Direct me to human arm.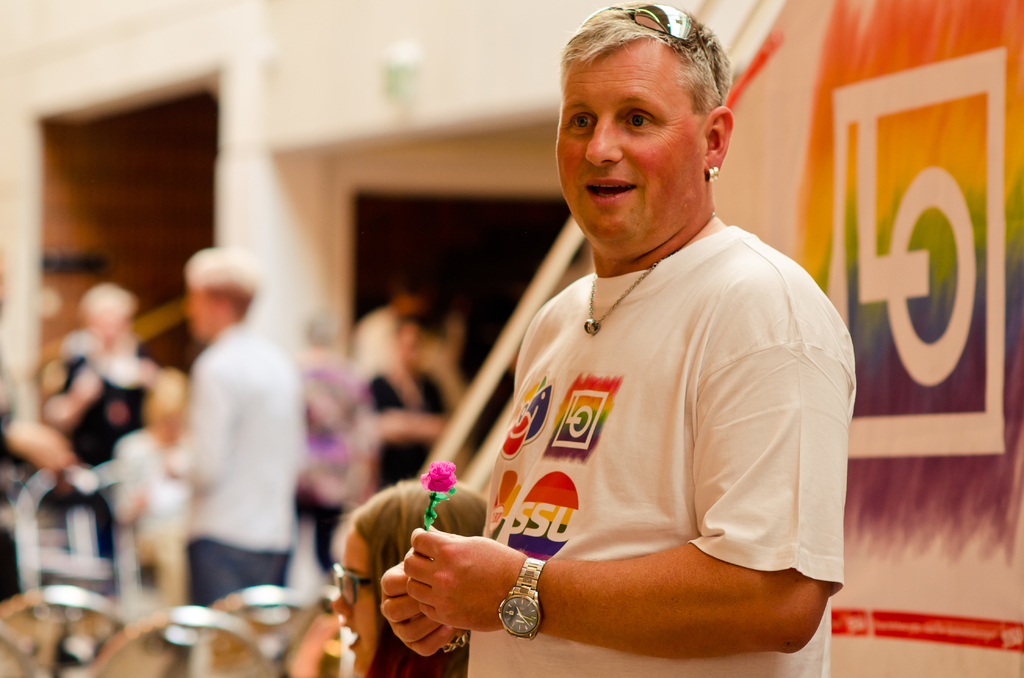
Direction: (402, 339, 847, 655).
